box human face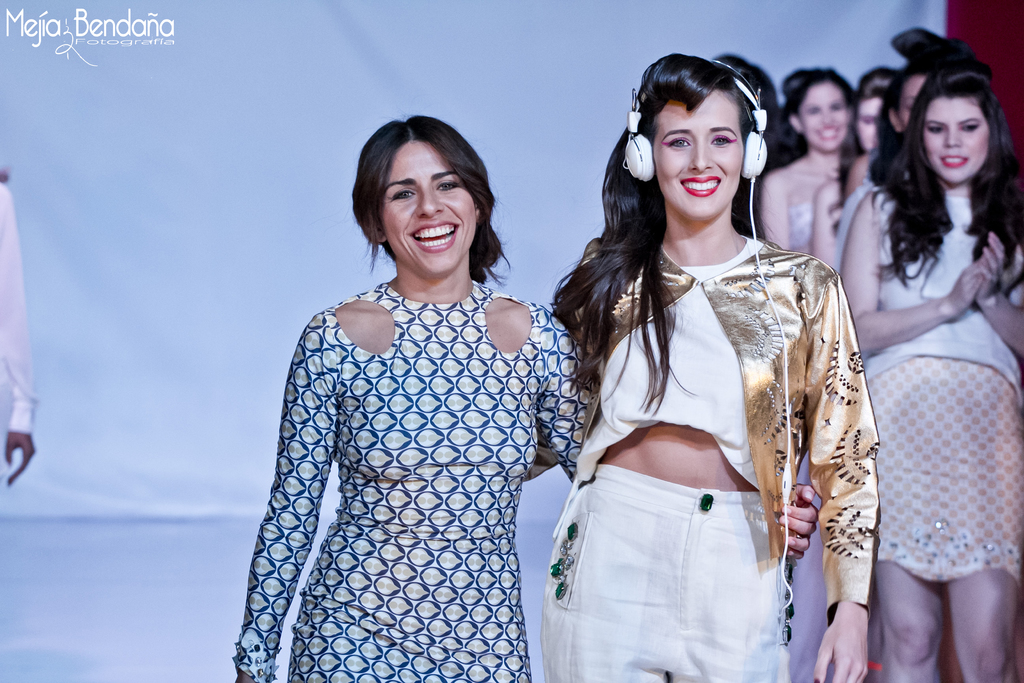
bbox=[797, 83, 846, 156]
